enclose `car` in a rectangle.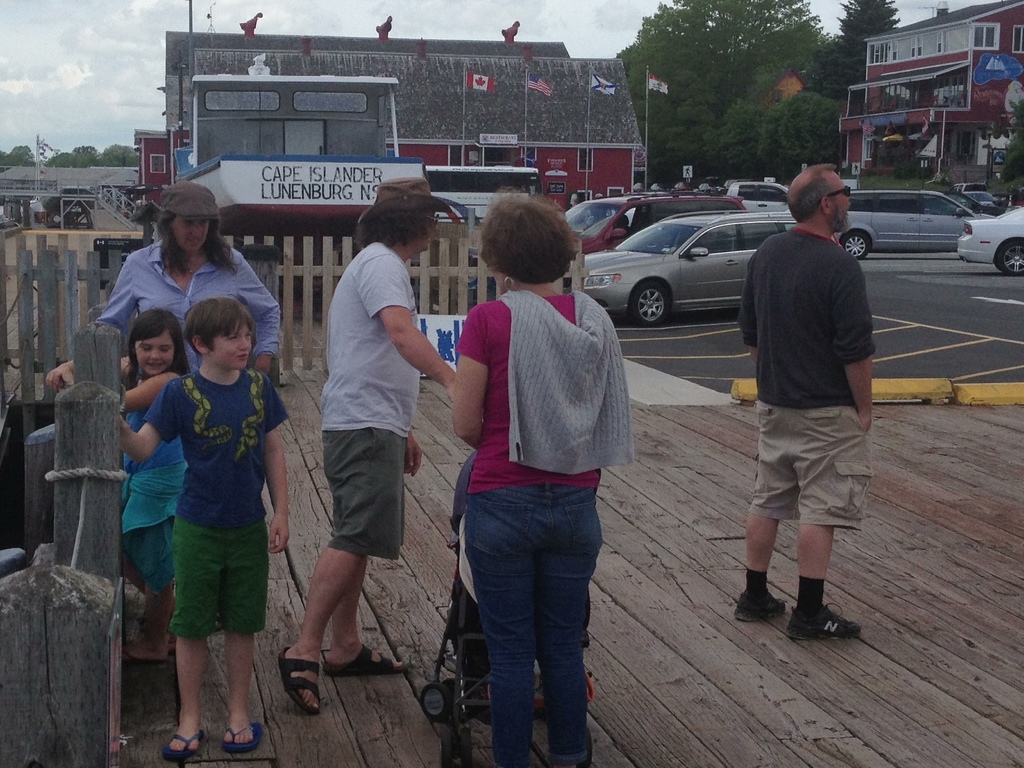
<box>957,205,1023,276</box>.
